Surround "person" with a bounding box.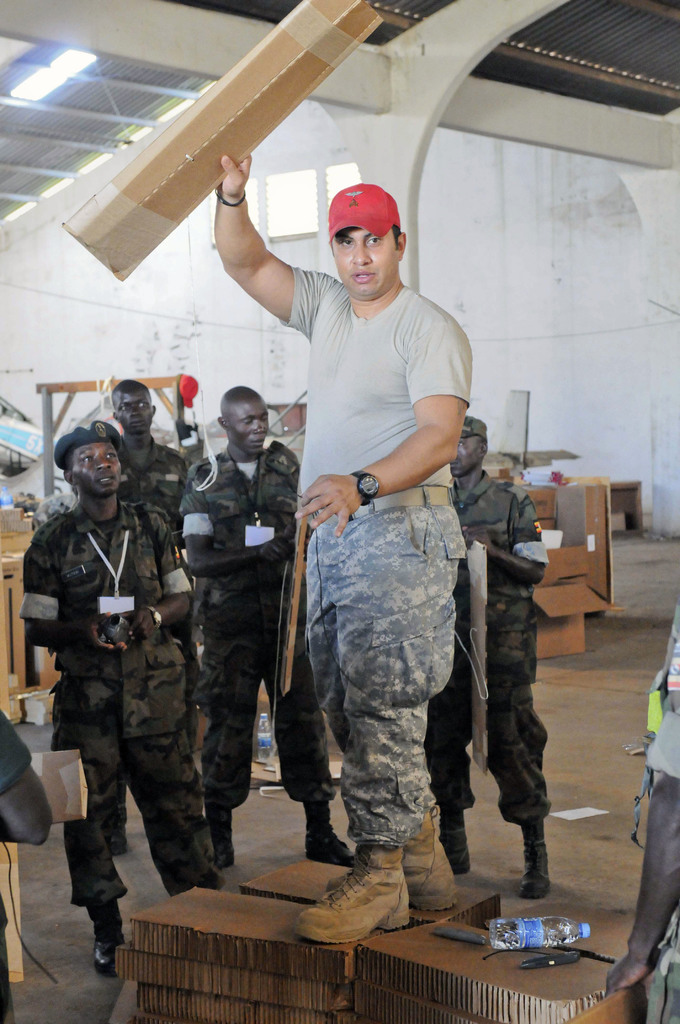
bbox=[28, 420, 202, 968].
